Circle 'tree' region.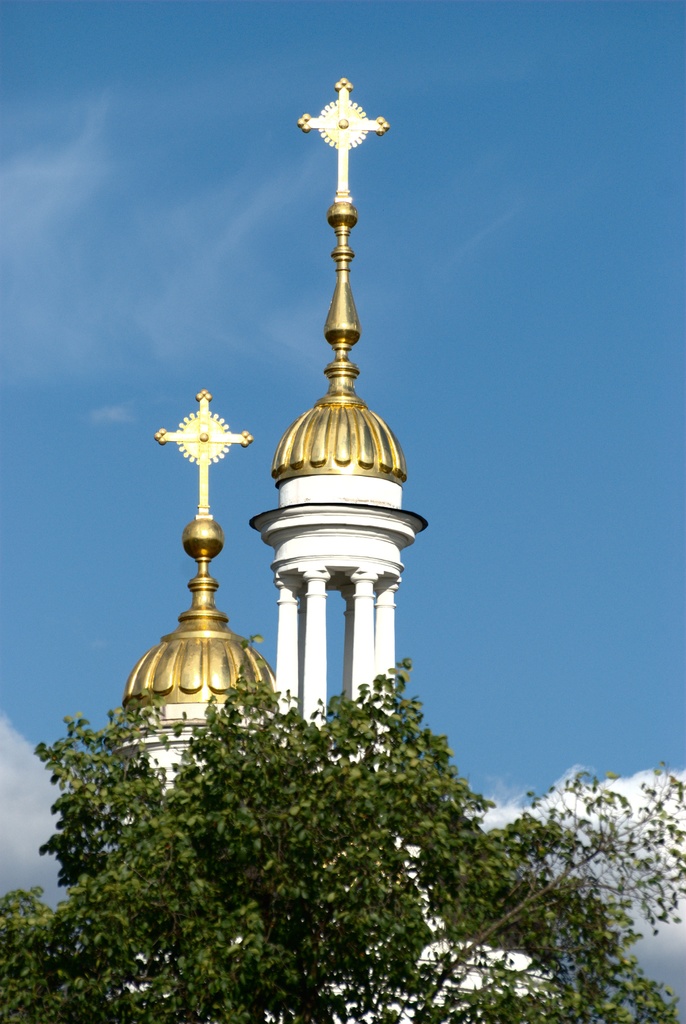
Region: l=0, t=630, r=685, b=1023.
